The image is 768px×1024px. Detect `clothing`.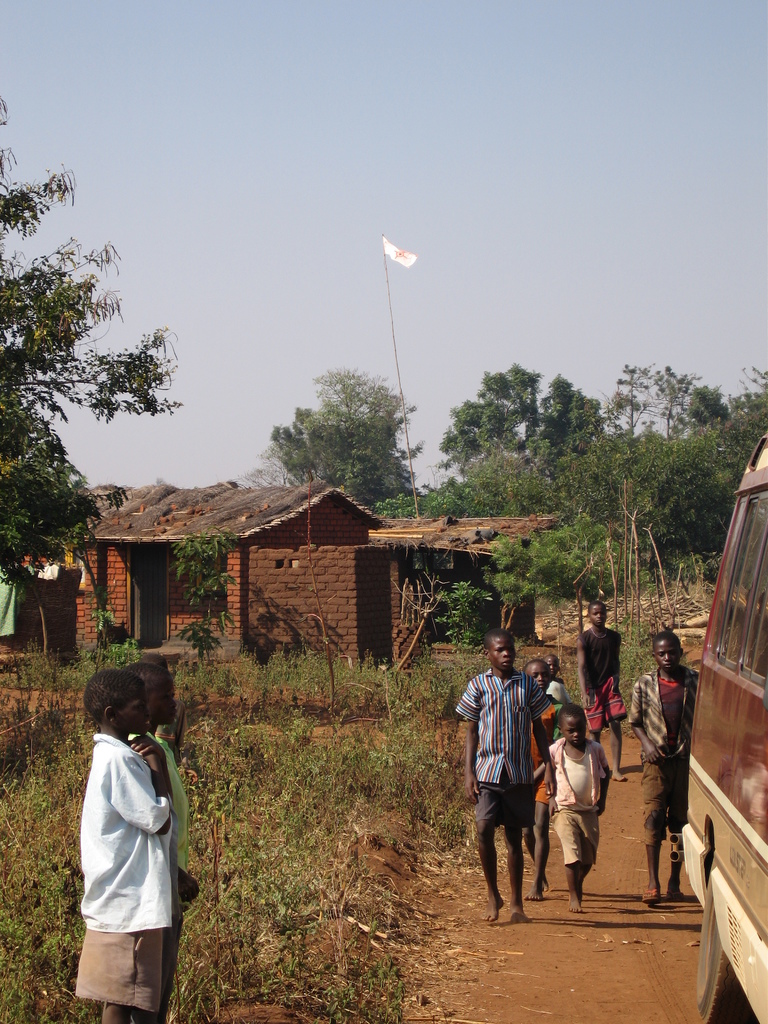
Detection: pyautogui.locateOnScreen(532, 693, 561, 800).
